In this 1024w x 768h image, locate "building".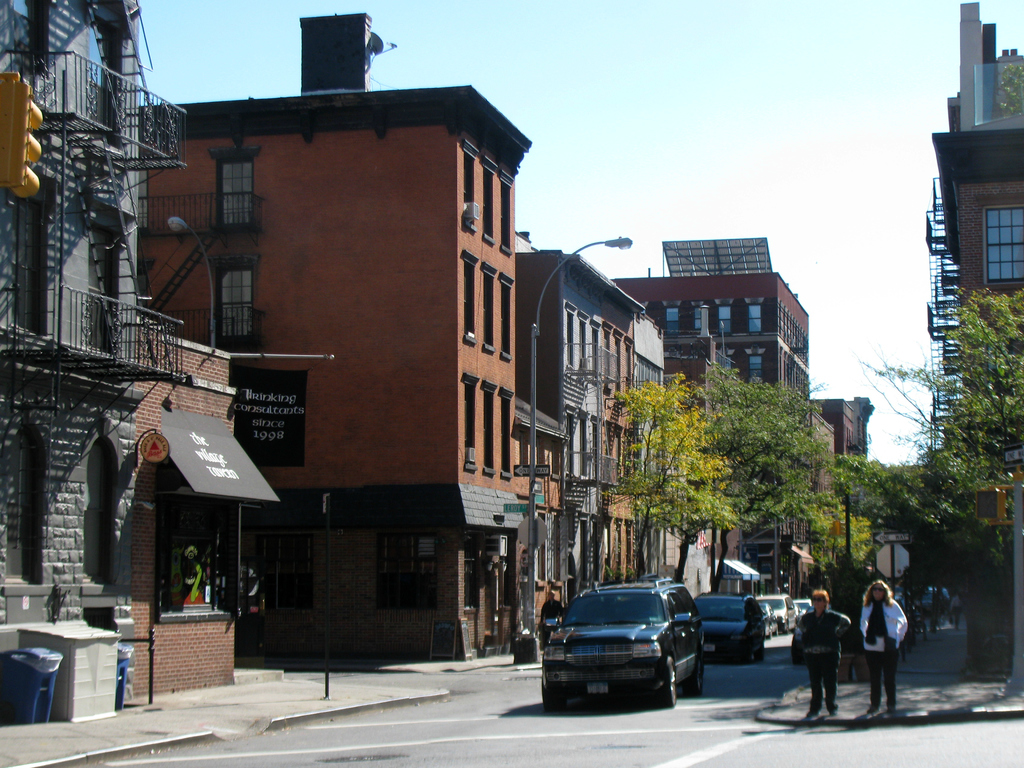
Bounding box: rect(806, 399, 870, 494).
